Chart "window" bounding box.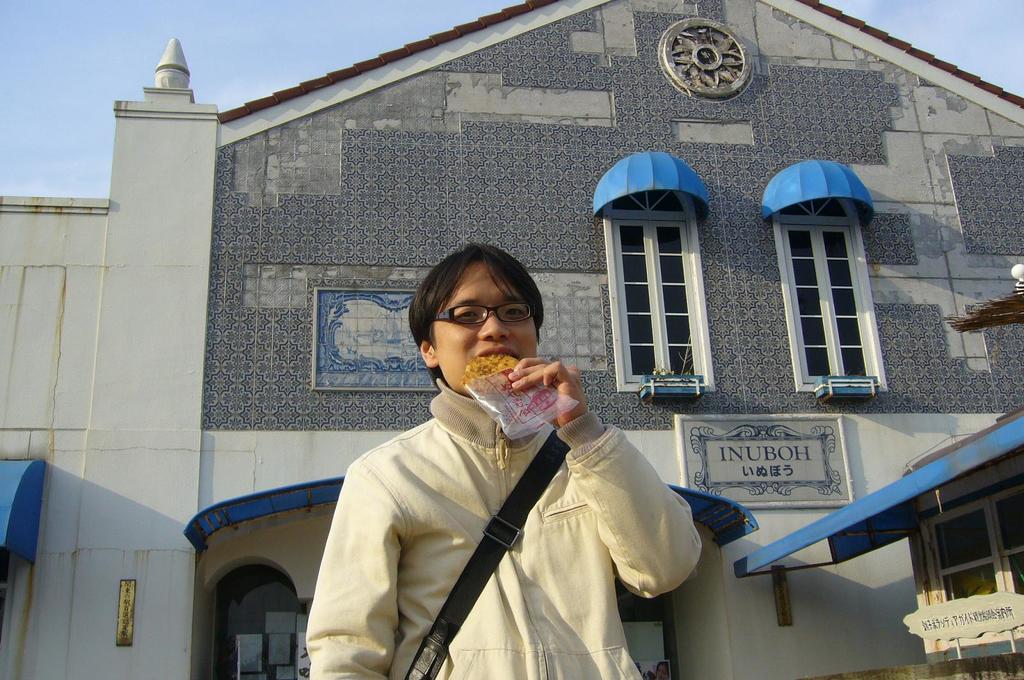
Charted: bbox(922, 486, 1023, 647).
